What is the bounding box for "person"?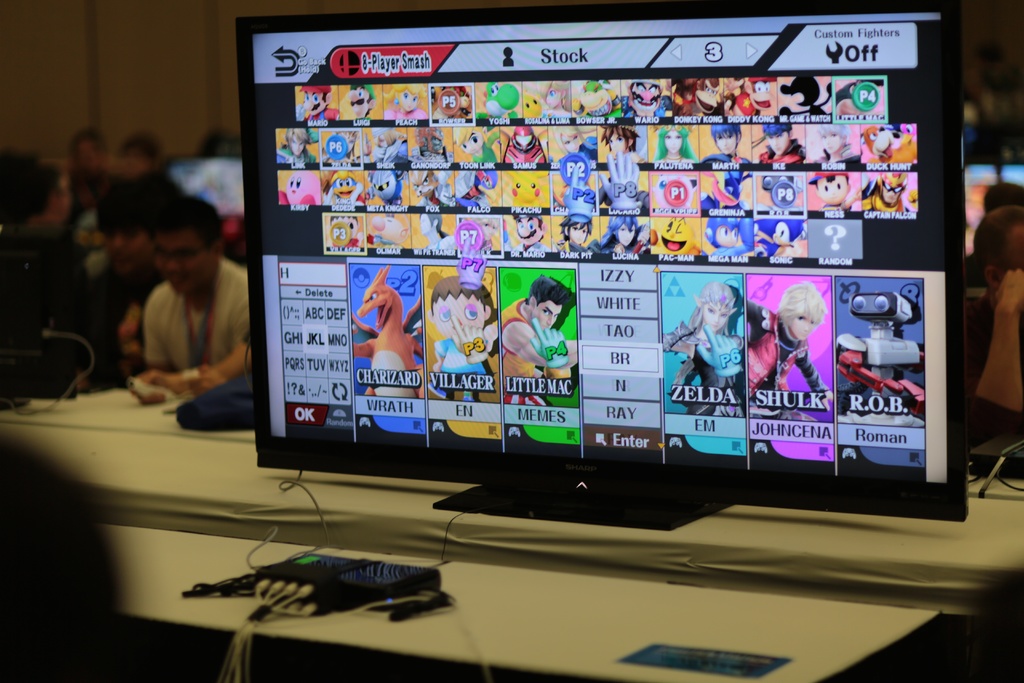
{"x1": 747, "y1": 284, "x2": 836, "y2": 423}.
